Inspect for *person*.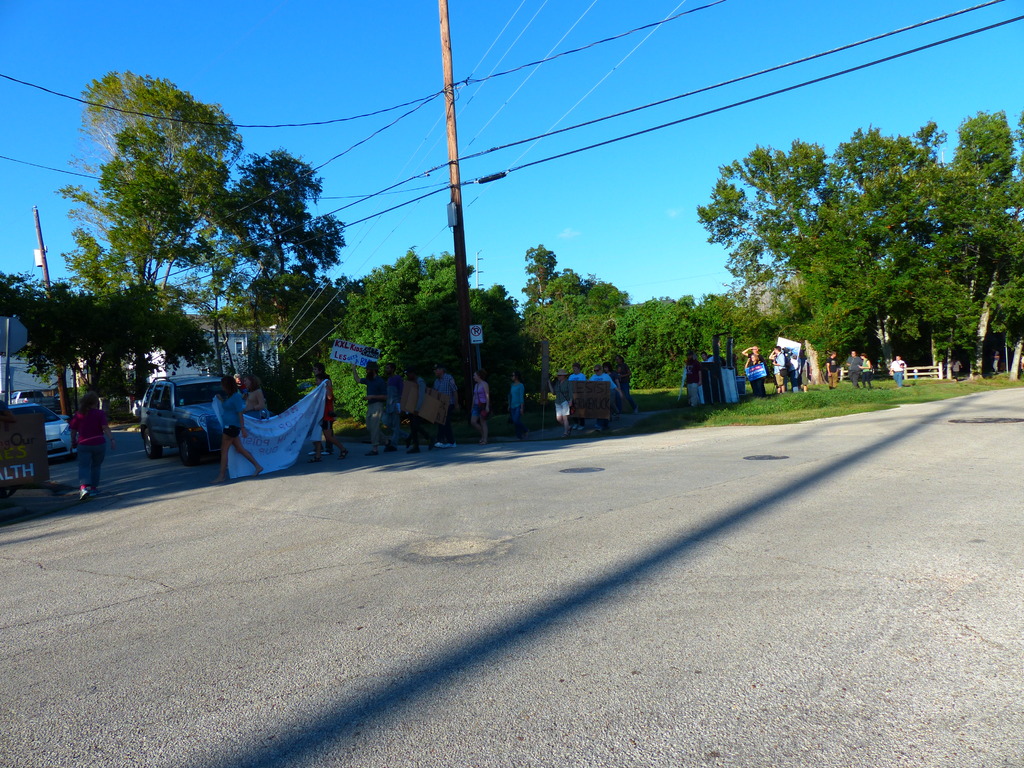
Inspection: <bbox>602, 359, 621, 435</bbox>.
